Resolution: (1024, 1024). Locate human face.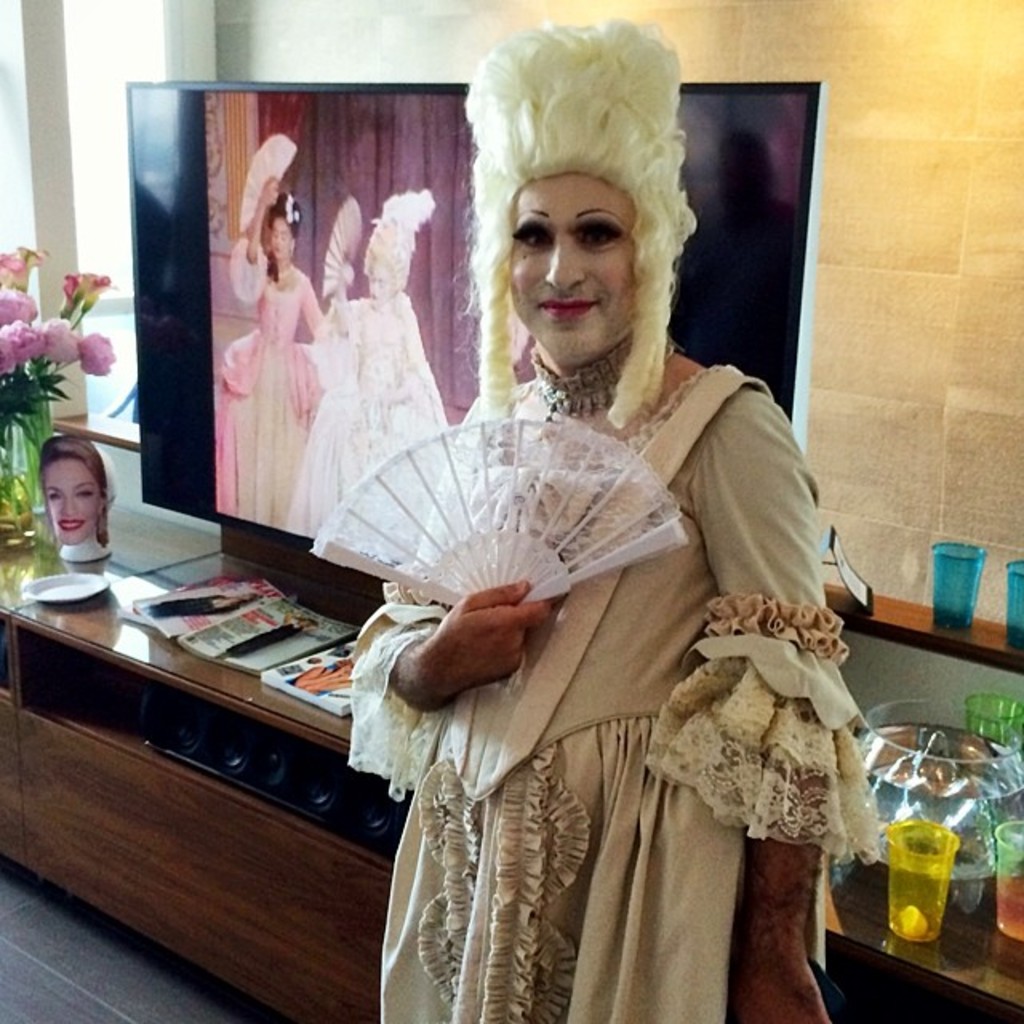
<box>264,208,294,262</box>.
